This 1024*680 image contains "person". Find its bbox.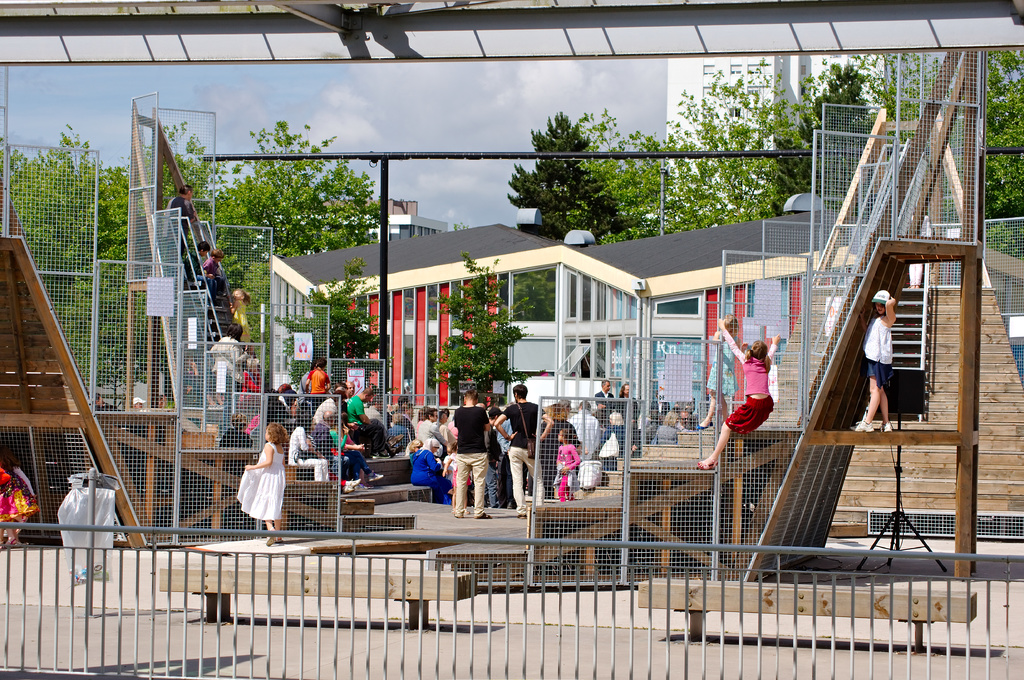
(489,383,553,517).
